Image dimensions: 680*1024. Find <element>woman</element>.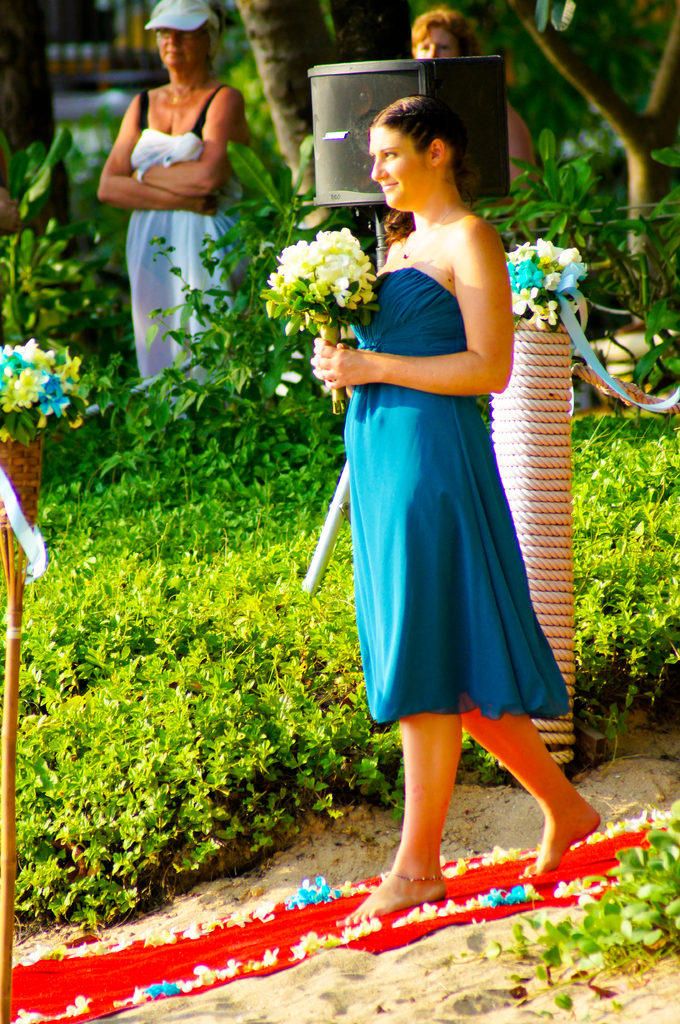
318, 96, 603, 952.
